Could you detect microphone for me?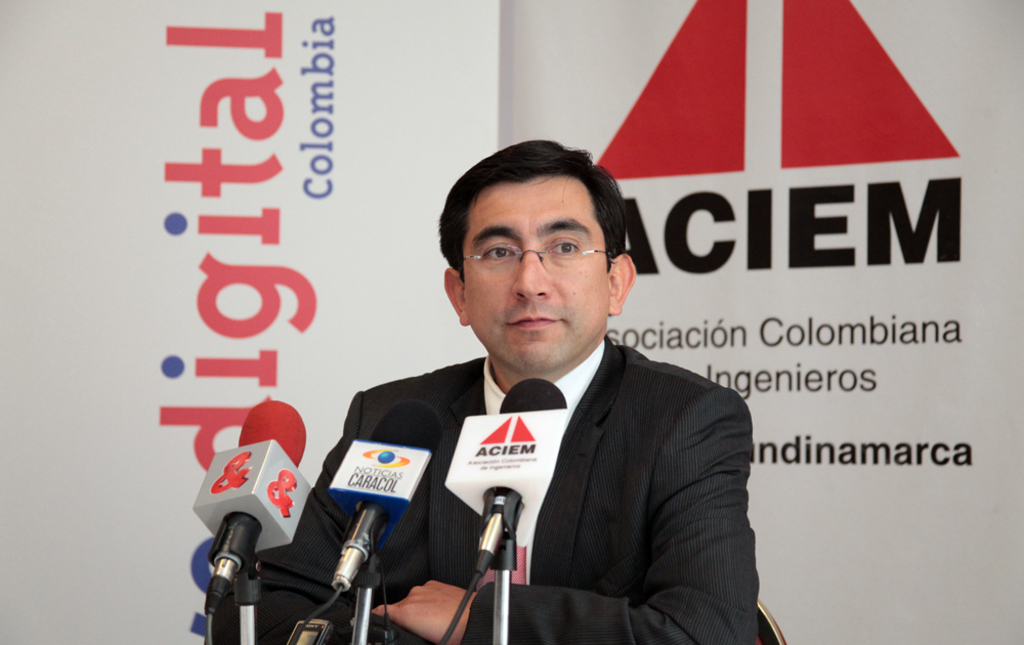
Detection result: <region>438, 371, 582, 572</region>.
